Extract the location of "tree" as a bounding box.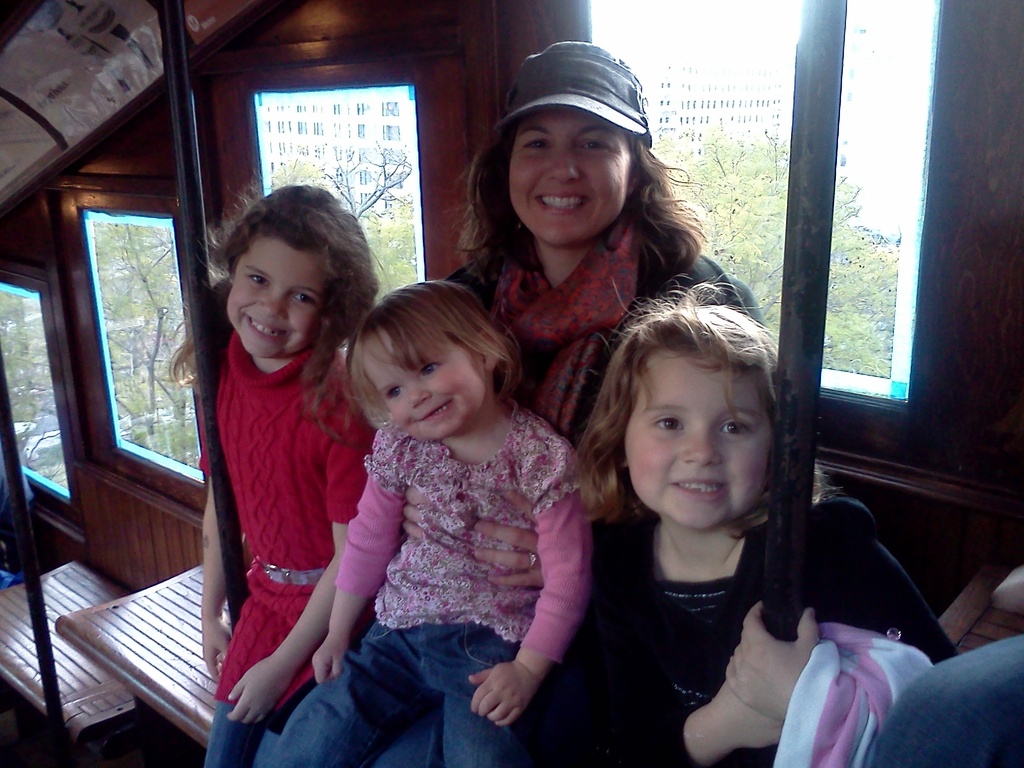
select_region(349, 203, 420, 286).
